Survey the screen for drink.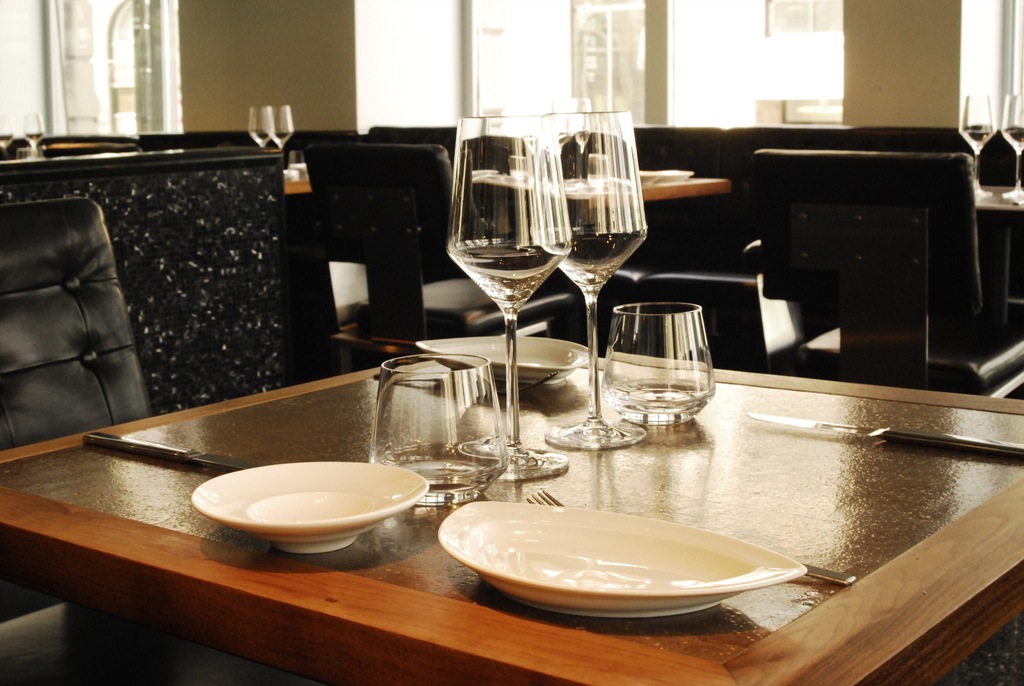
Survey found: crop(248, 129, 269, 144).
